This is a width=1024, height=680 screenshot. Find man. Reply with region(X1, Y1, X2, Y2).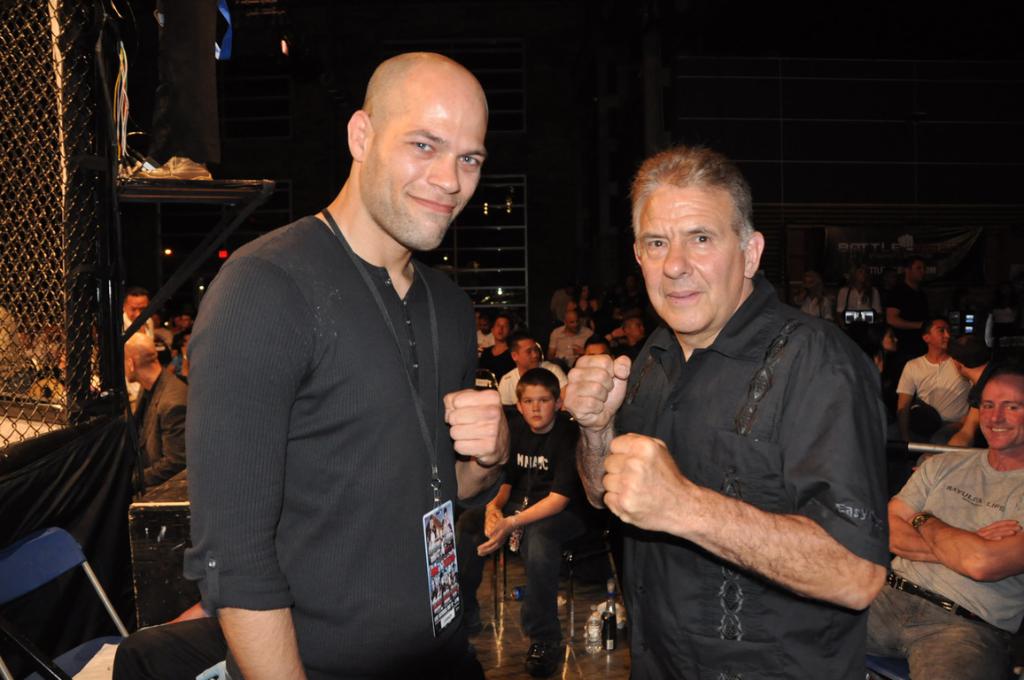
region(480, 315, 516, 383).
